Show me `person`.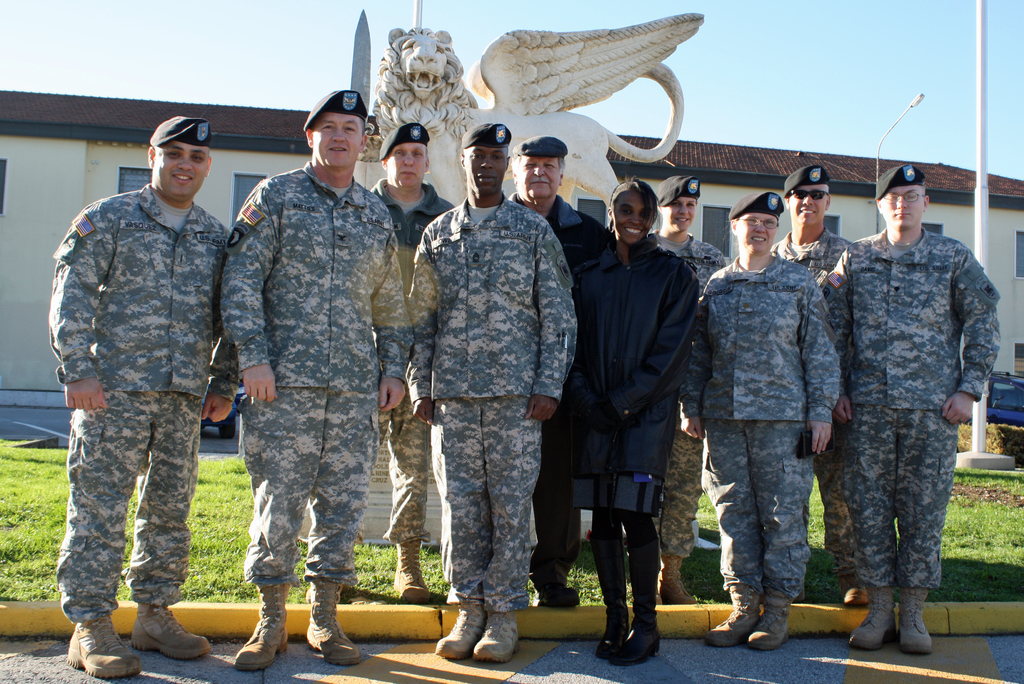
`person` is here: 545 180 704 645.
